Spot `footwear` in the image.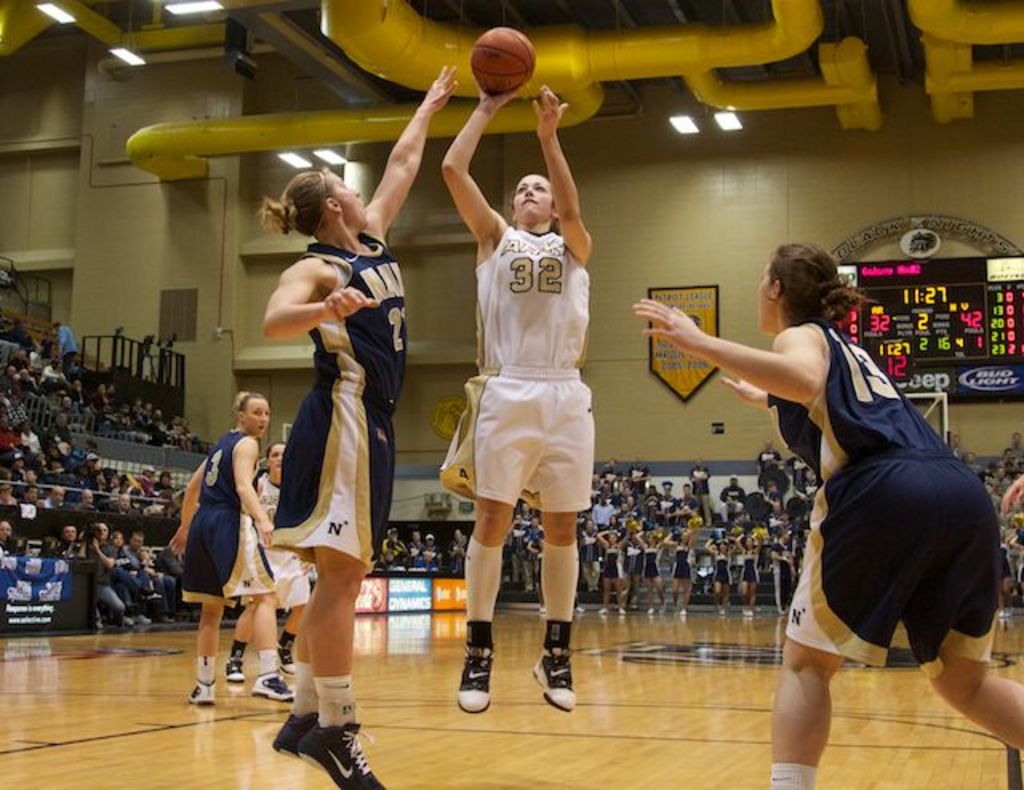
`footwear` found at [x1=526, y1=643, x2=581, y2=710].
